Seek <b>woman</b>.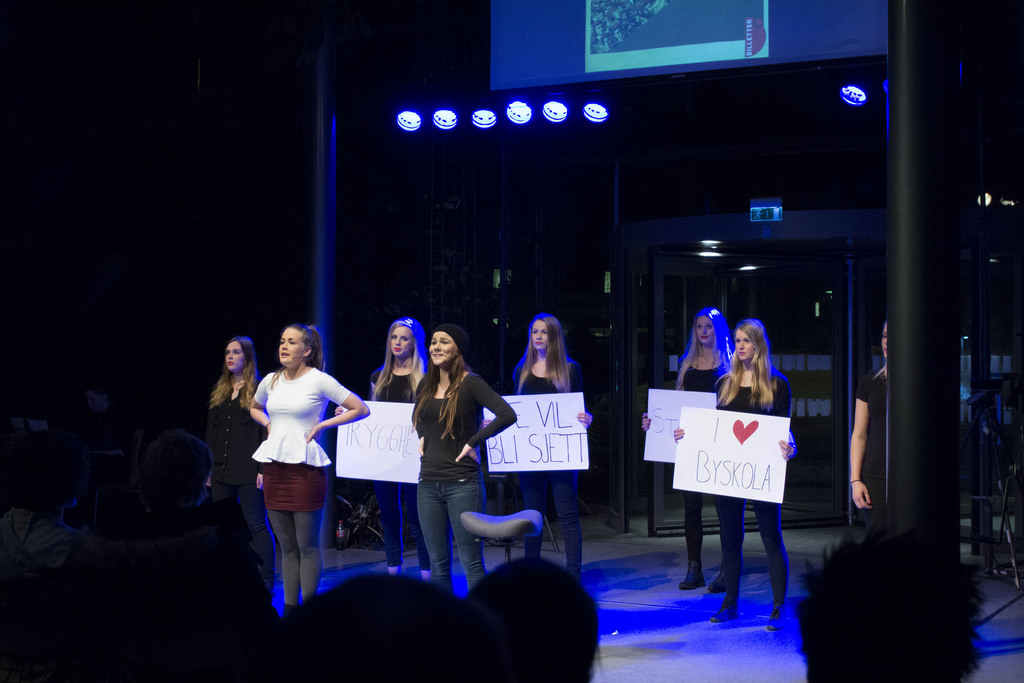
rect(249, 320, 370, 613).
